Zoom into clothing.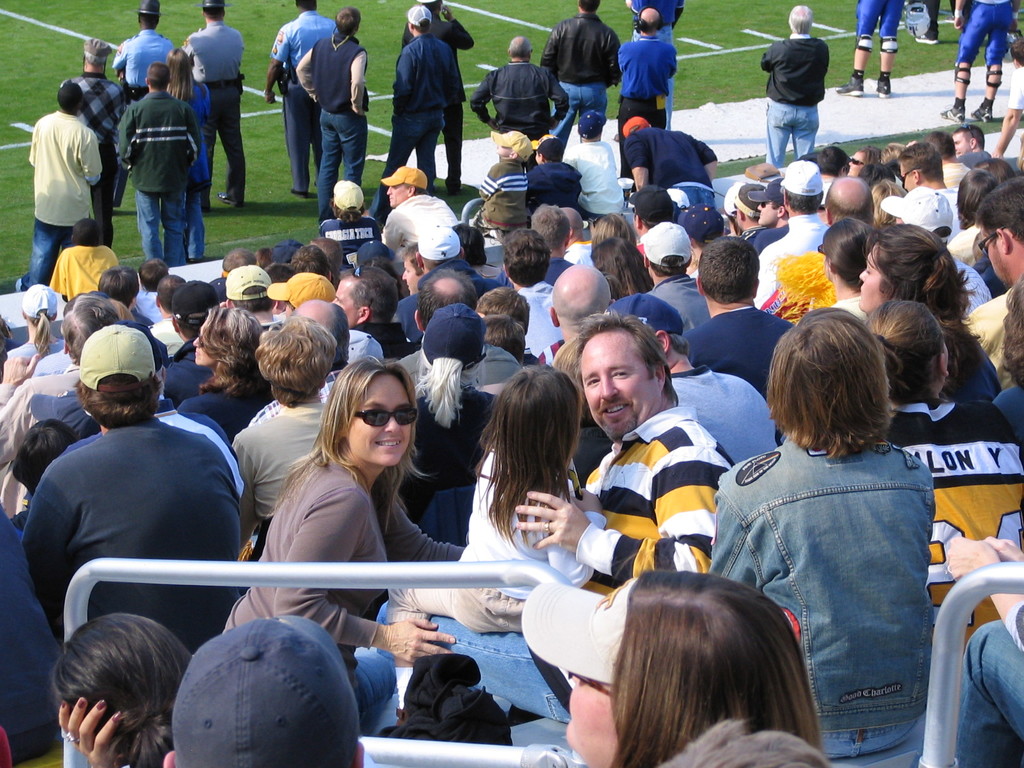
Zoom target: rect(551, 15, 618, 131).
